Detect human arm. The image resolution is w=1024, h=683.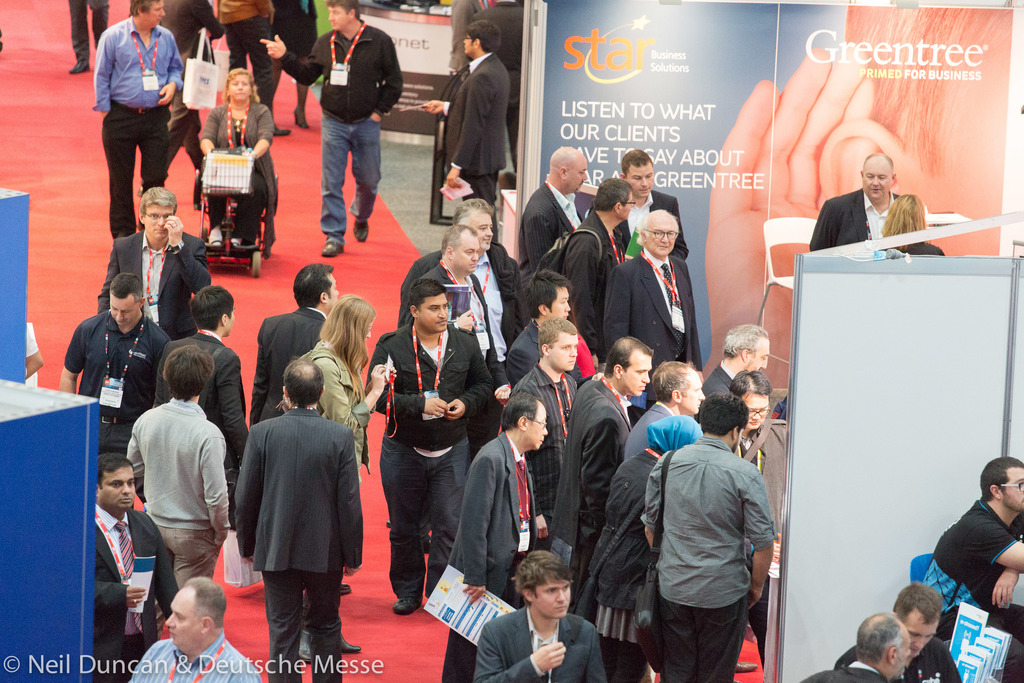
728, 465, 783, 618.
